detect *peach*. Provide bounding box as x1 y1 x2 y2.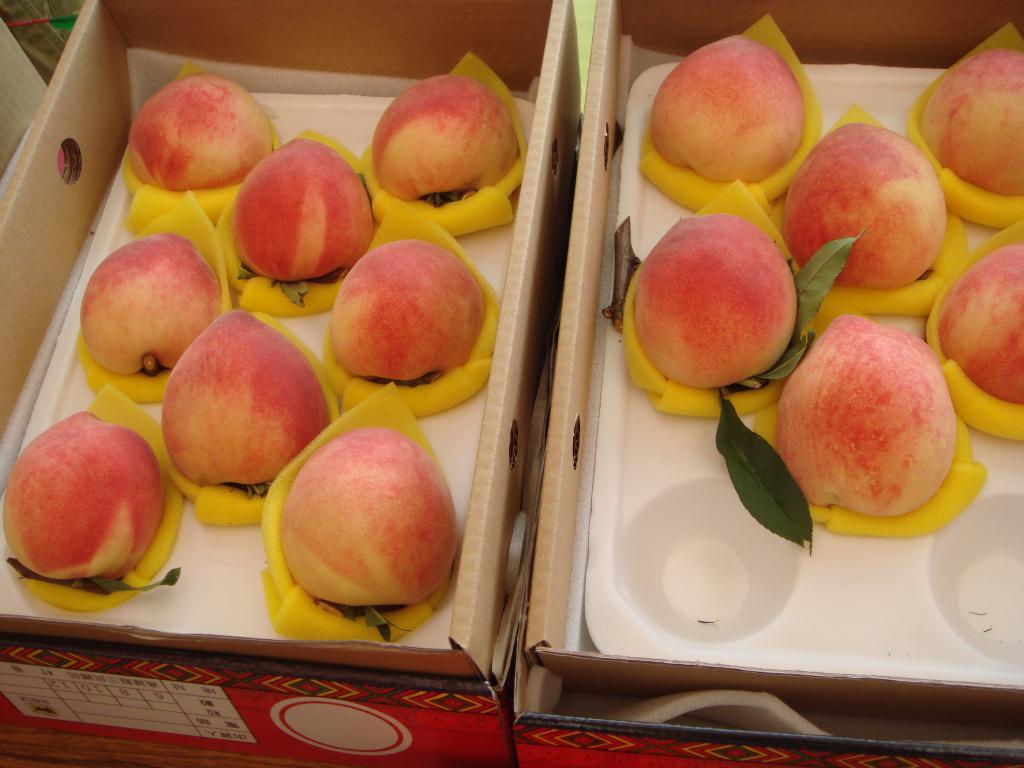
329 239 483 385.
